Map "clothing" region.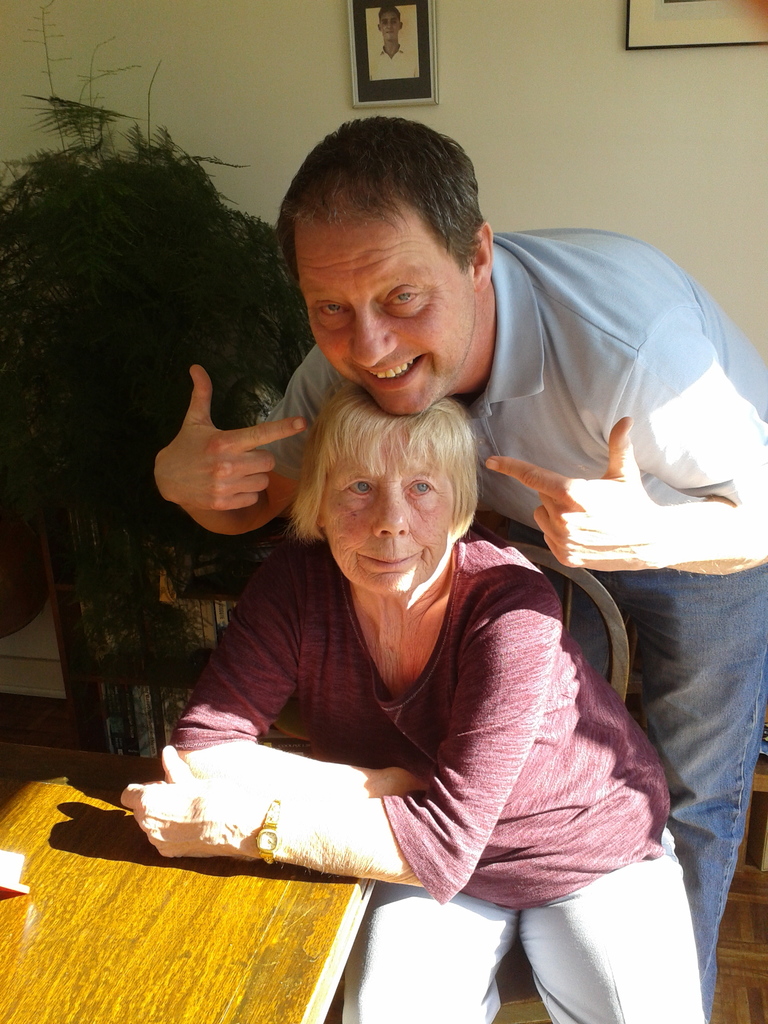
Mapped to x1=367 y1=41 x2=420 y2=81.
